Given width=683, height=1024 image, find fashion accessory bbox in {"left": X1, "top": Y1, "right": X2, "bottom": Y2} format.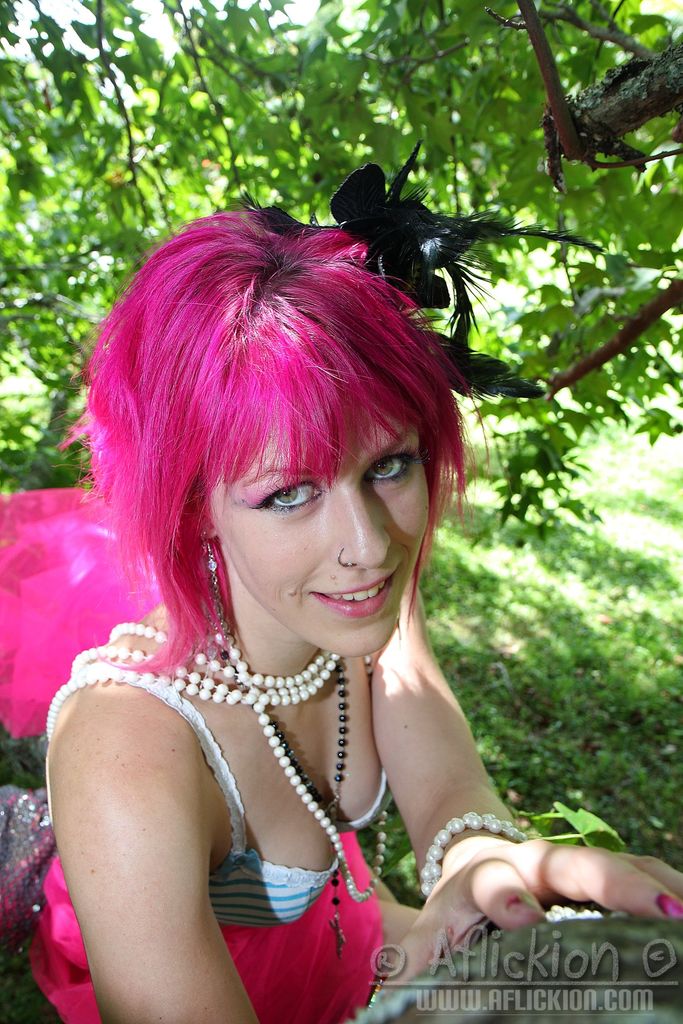
{"left": 46, "top": 624, "right": 390, "bottom": 908}.
